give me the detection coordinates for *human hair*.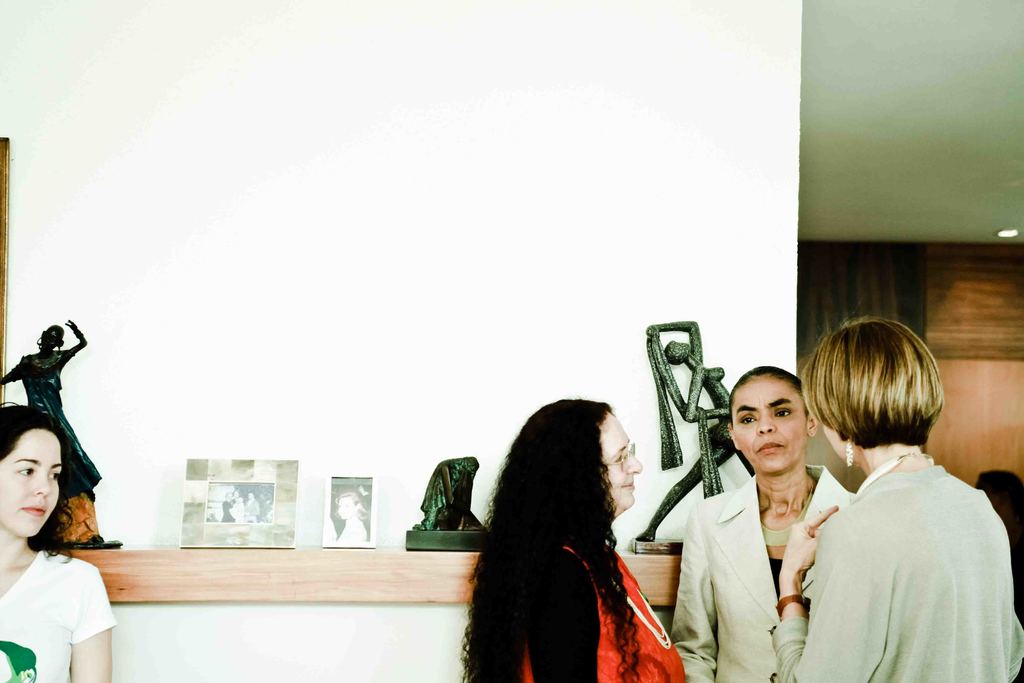
select_region(802, 303, 946, 446).
